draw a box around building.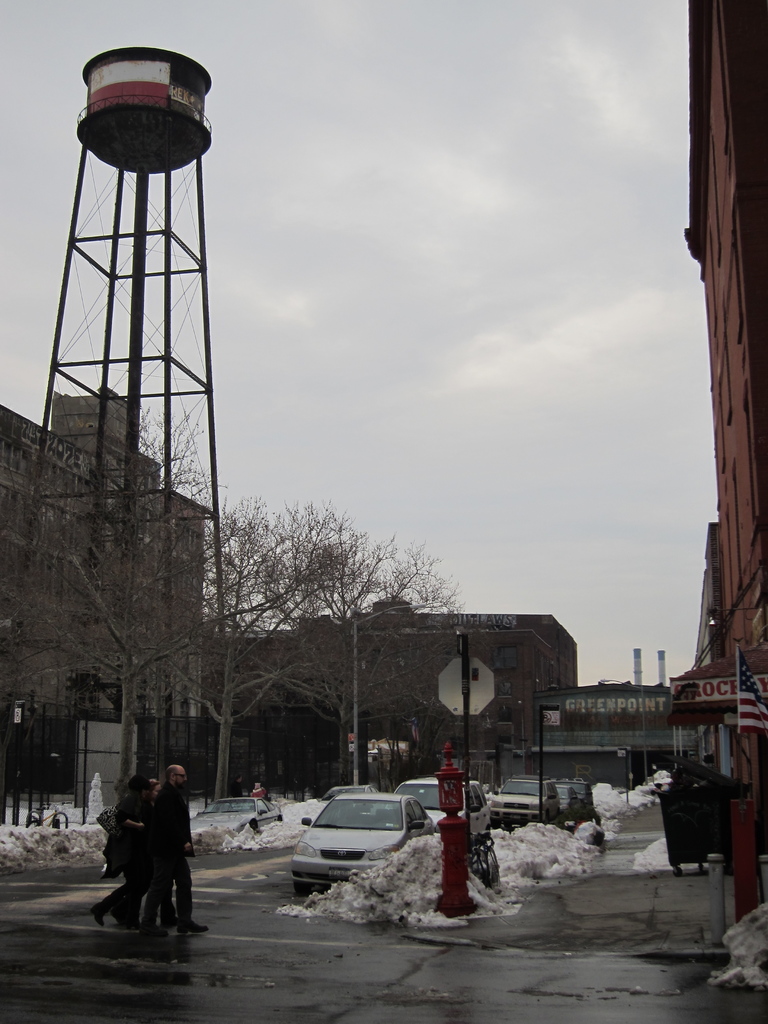
{"x1": 687, "y1": 526, "x2": 725, "y2": 778}.
